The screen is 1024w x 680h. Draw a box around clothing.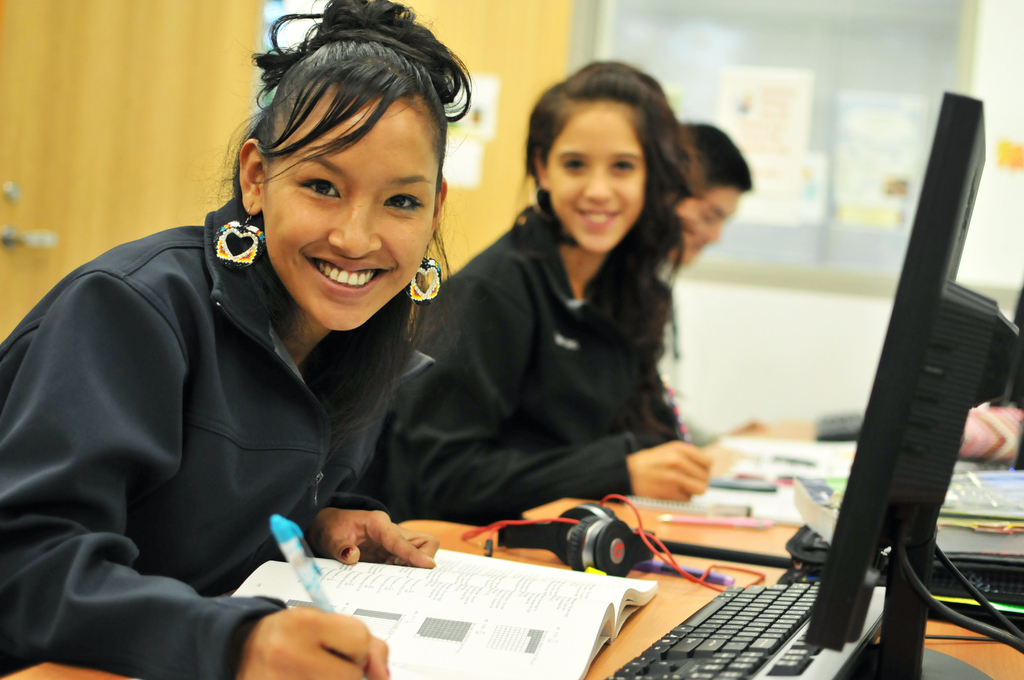
rect(406, 200, 660, 506).
